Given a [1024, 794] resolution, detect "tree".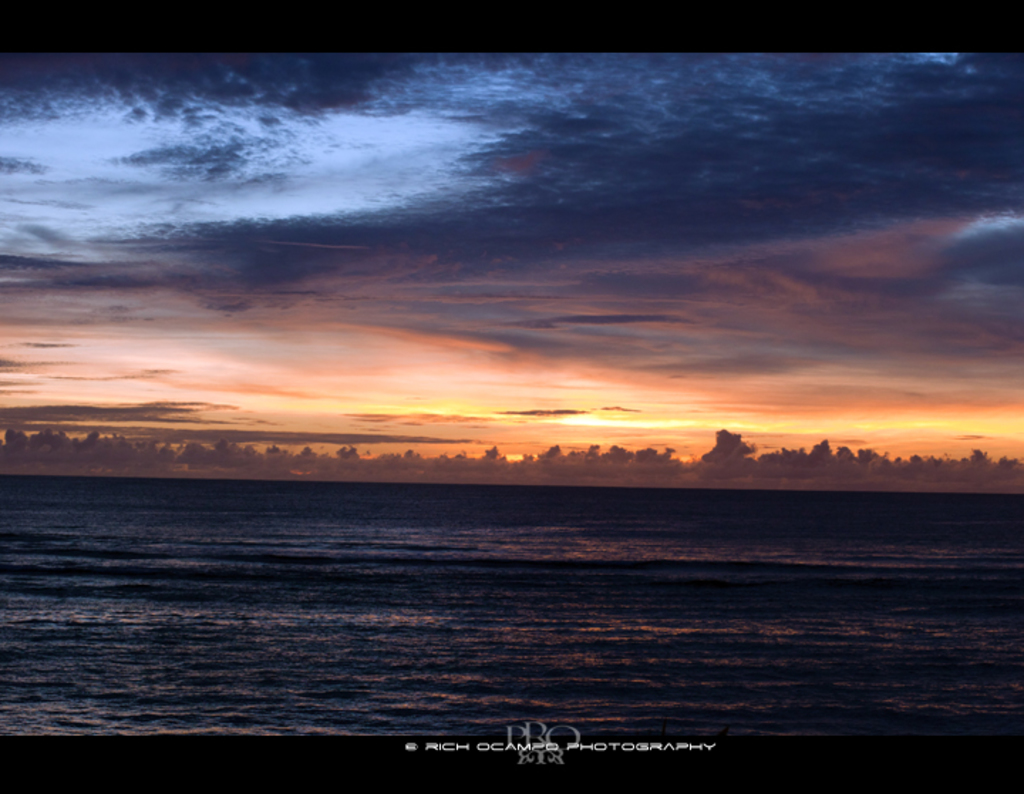
l=583, t=444, r=596, b=465.
